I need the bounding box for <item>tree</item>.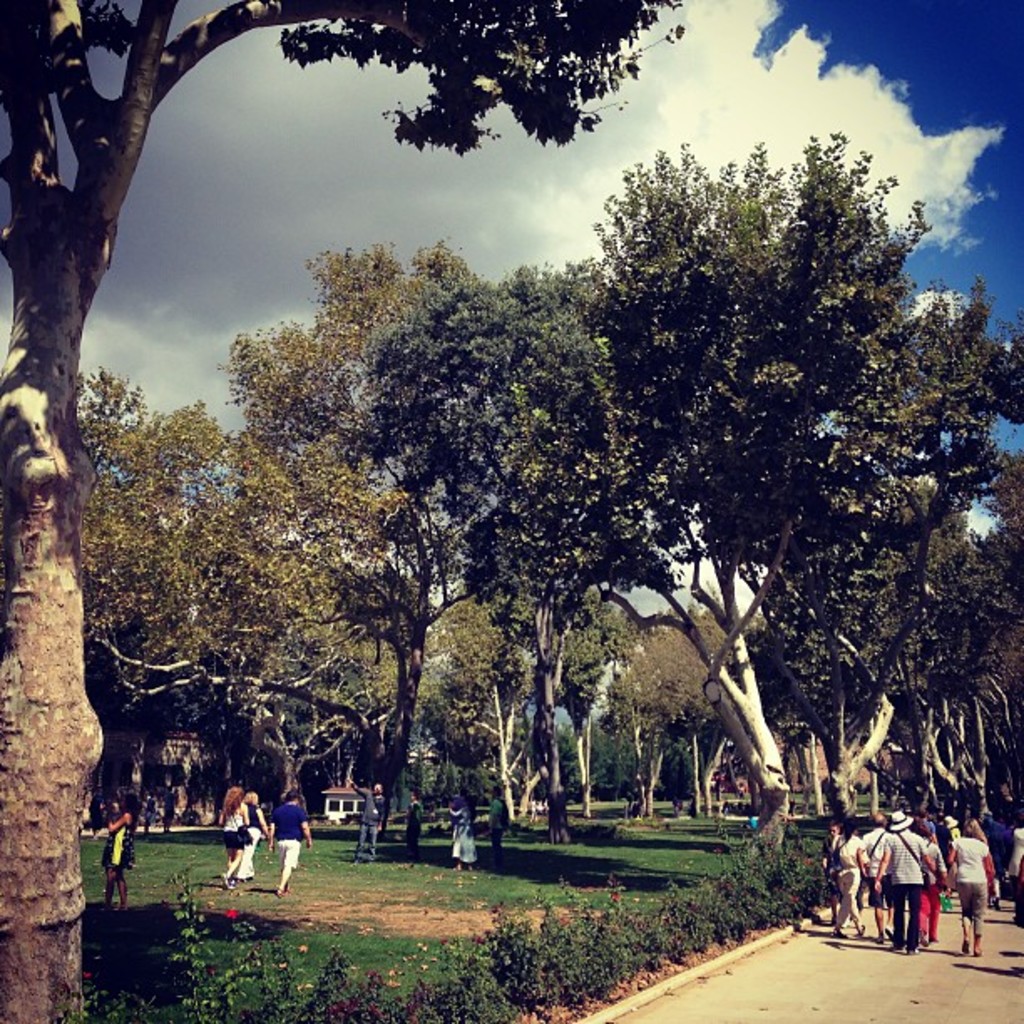
Here it is: [left=70, top=371, right=350, bottom=837].
